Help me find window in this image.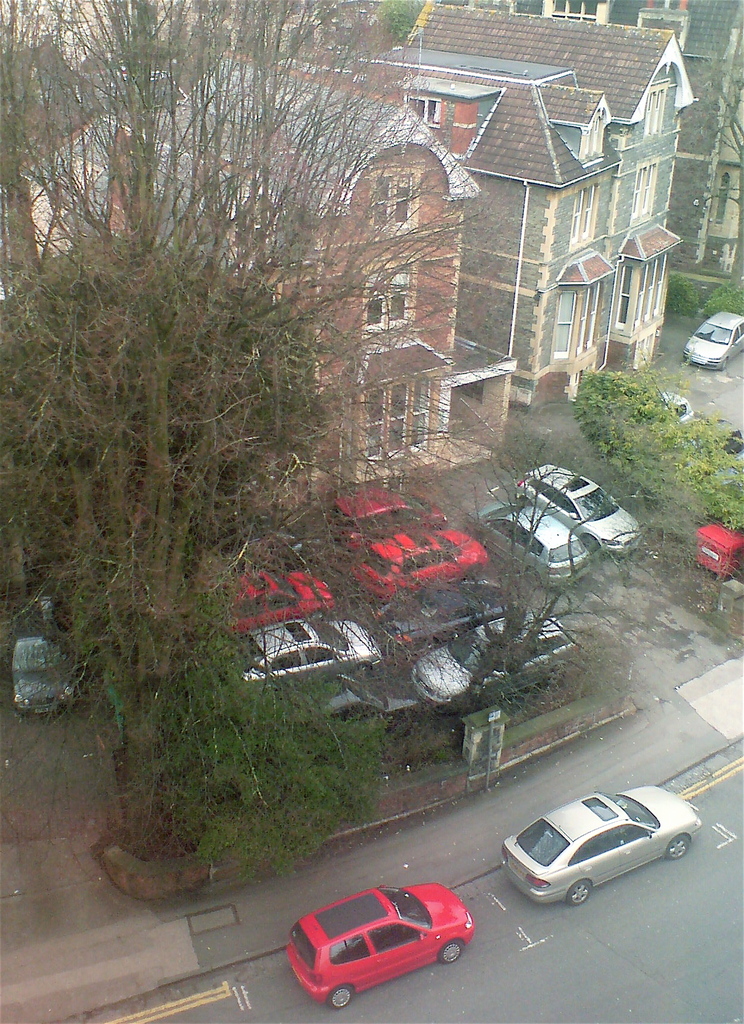
Found it: {"x1": 302, "y1": 646, "x2": 338, "y2": 665}.
